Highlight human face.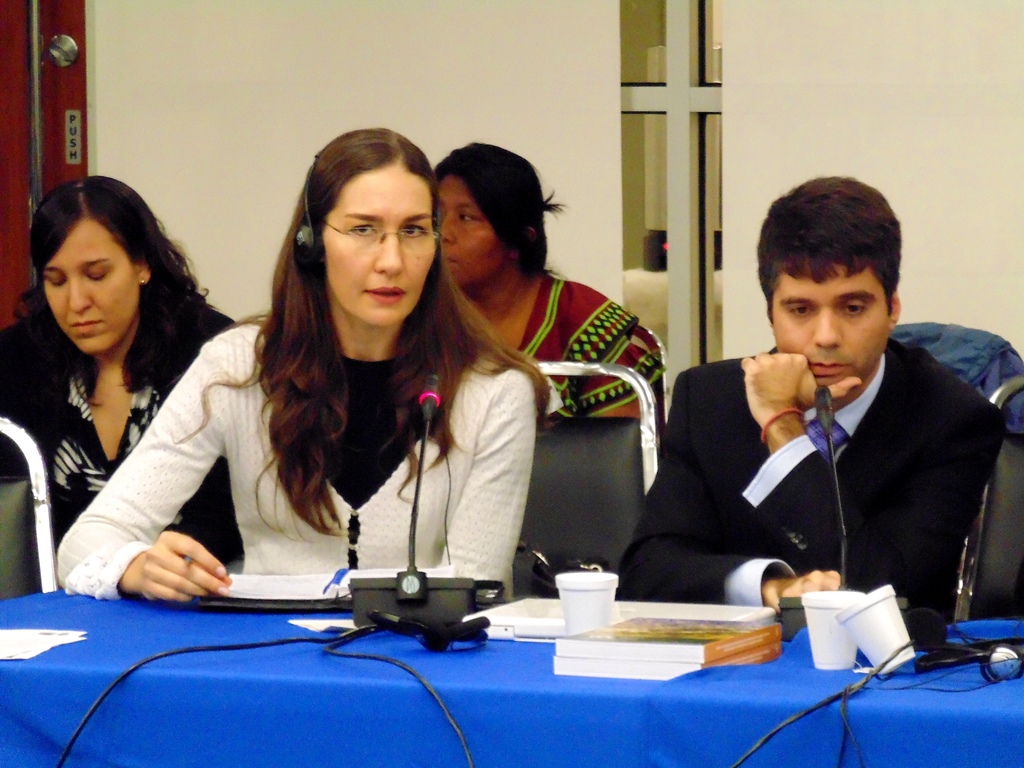
Highlighted region: <box>770,262,892,385</box>.
